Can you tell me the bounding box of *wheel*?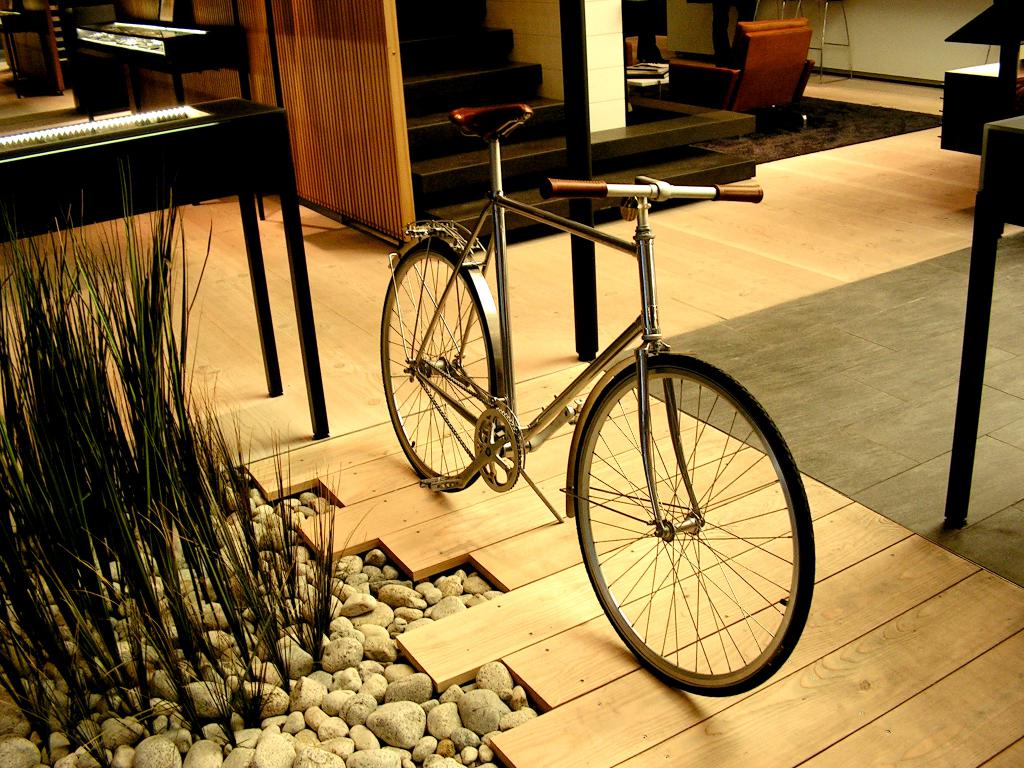
box=[381, 242, 500, 493].
